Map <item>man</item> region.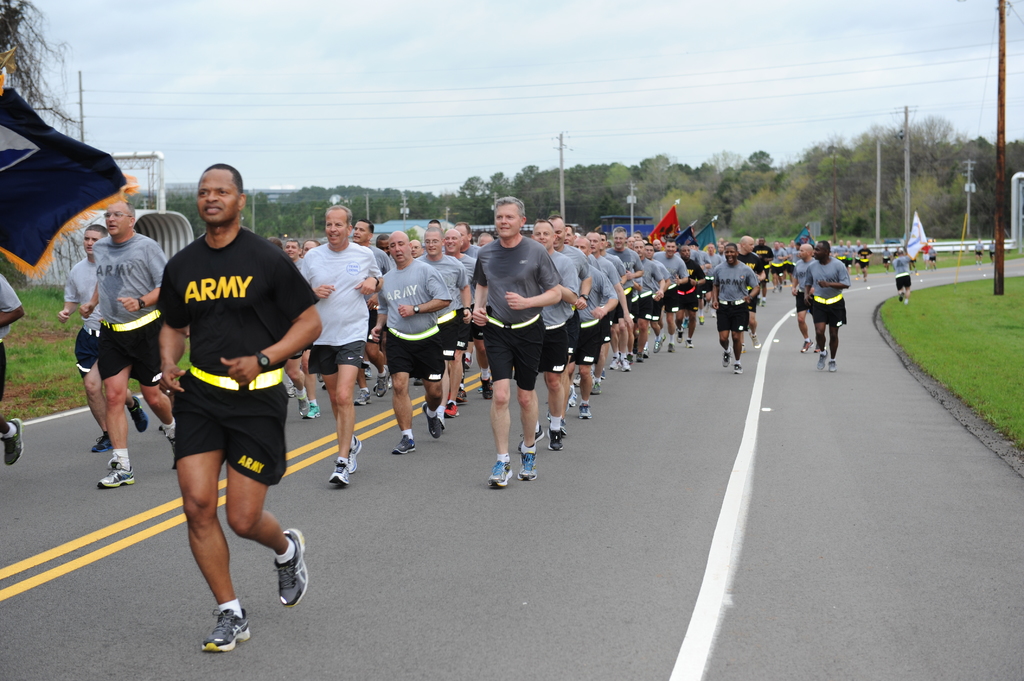
Mapped to bbox=(794, 241, 803, 262).
